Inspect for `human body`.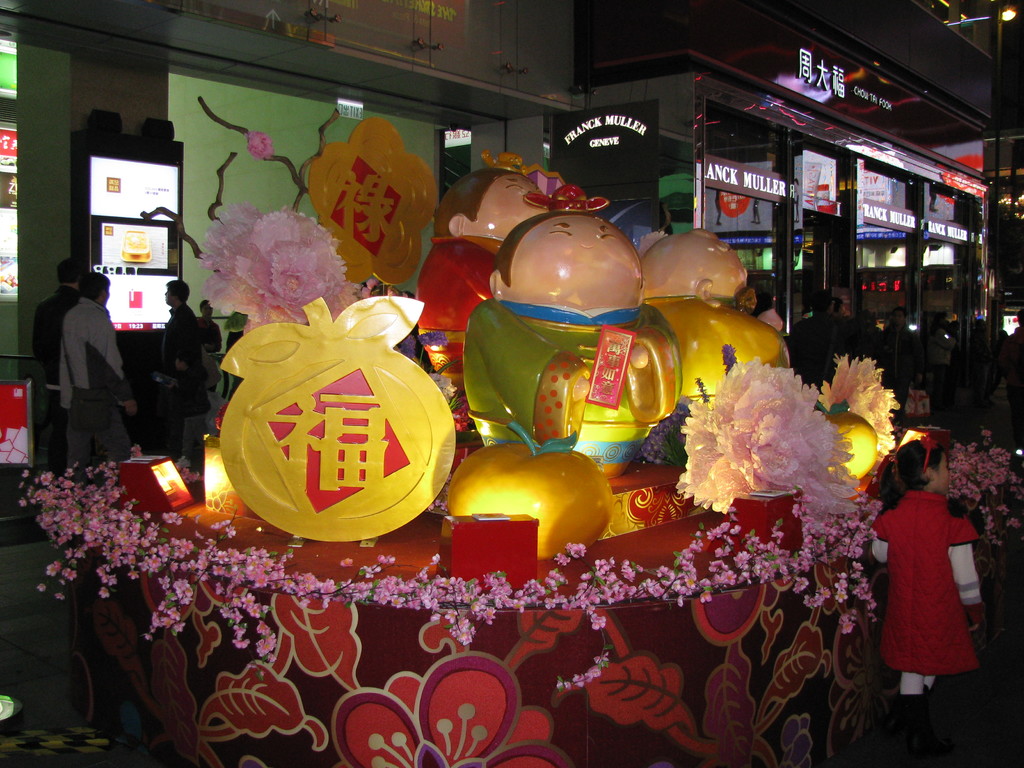
Inspection: pyautogui.locateOnScreen(779, 284, 854, 387).
